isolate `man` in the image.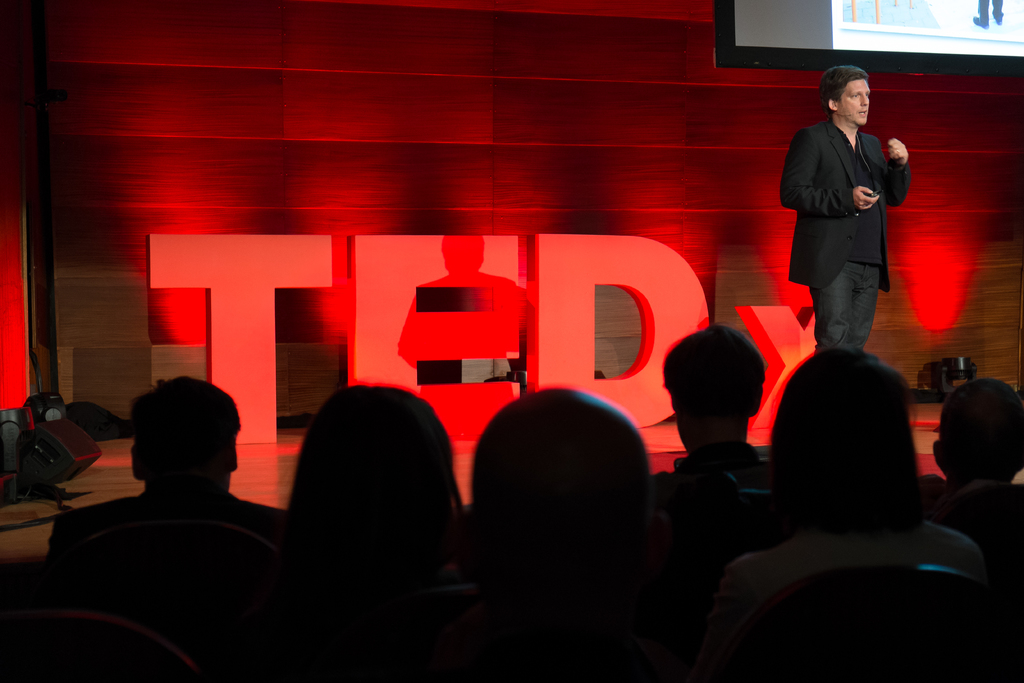
Isolated region: rect(931, 372, 1023, 573).
